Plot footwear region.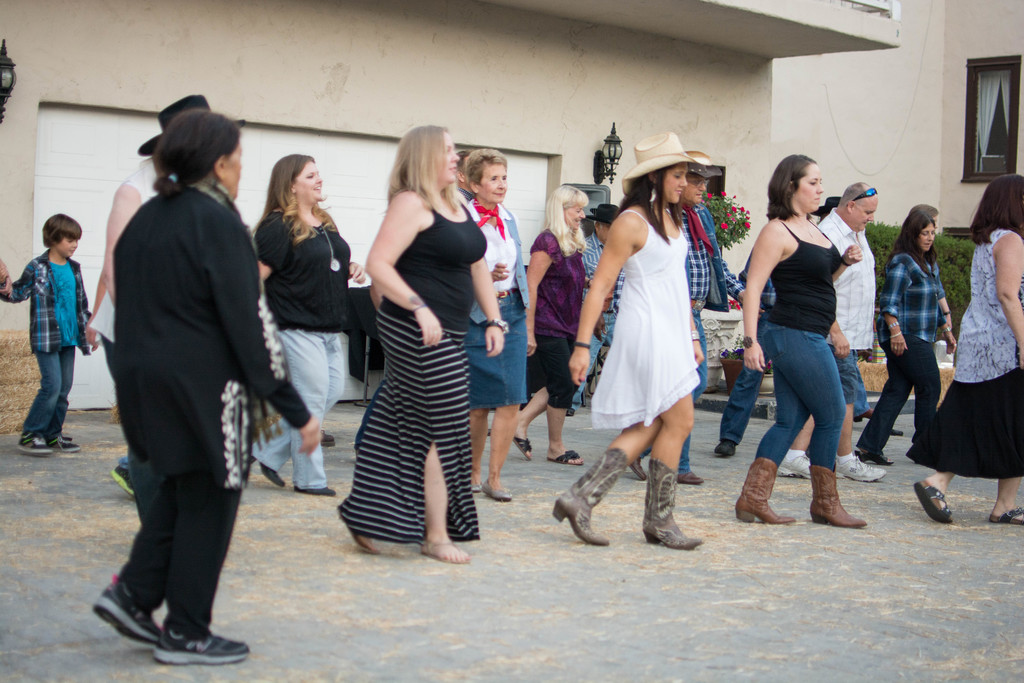
Plotted at 858, 446, 899, 470.
